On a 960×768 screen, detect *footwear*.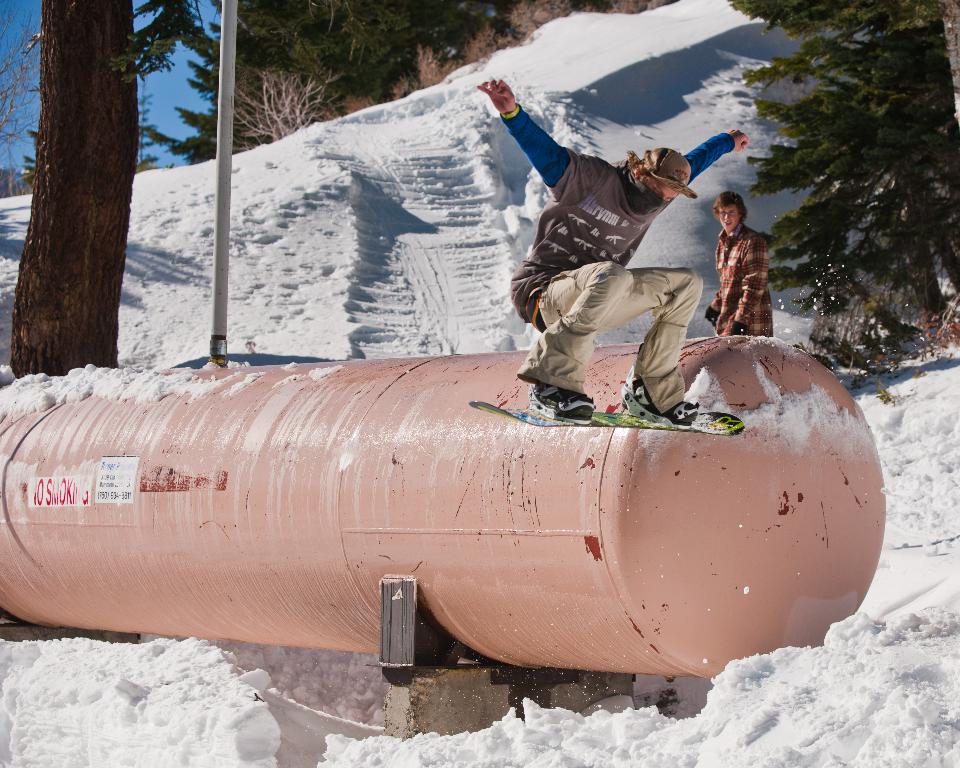
(522, 380, 598, 425).
